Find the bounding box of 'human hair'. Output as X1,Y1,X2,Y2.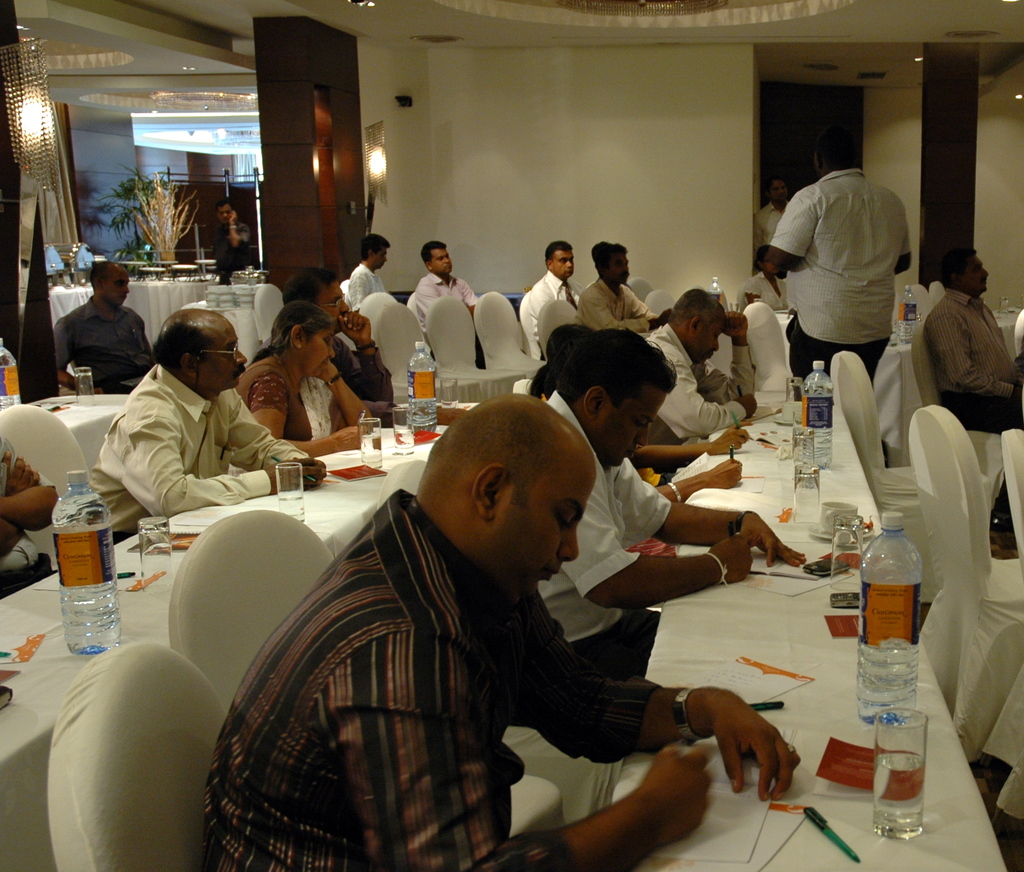
810,124,863,172.
